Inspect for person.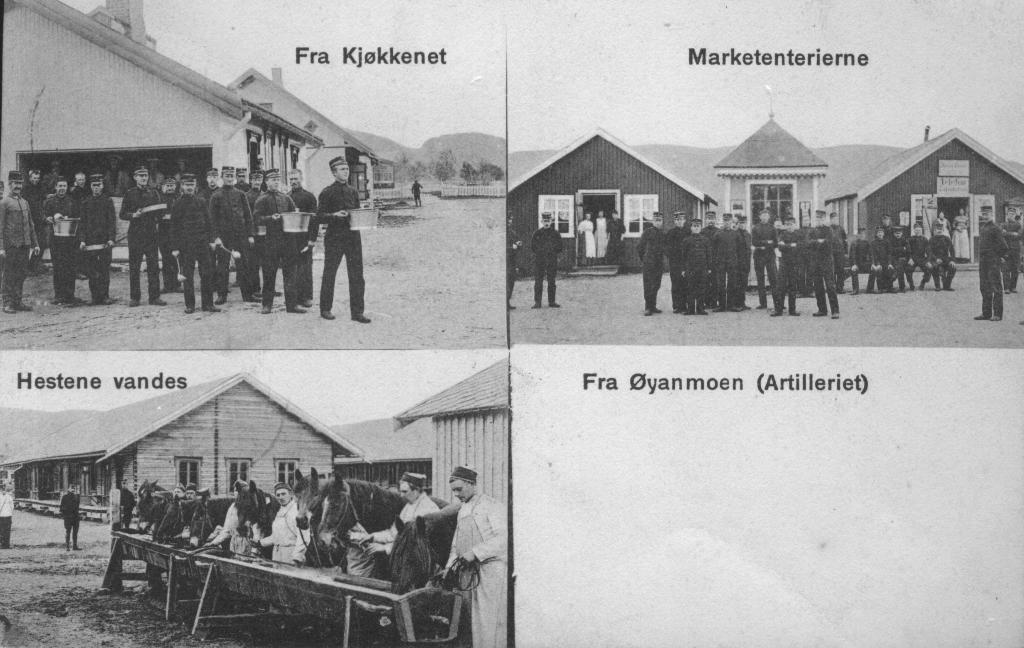
Inspection: bbox=[45, 180, 87, 300].
